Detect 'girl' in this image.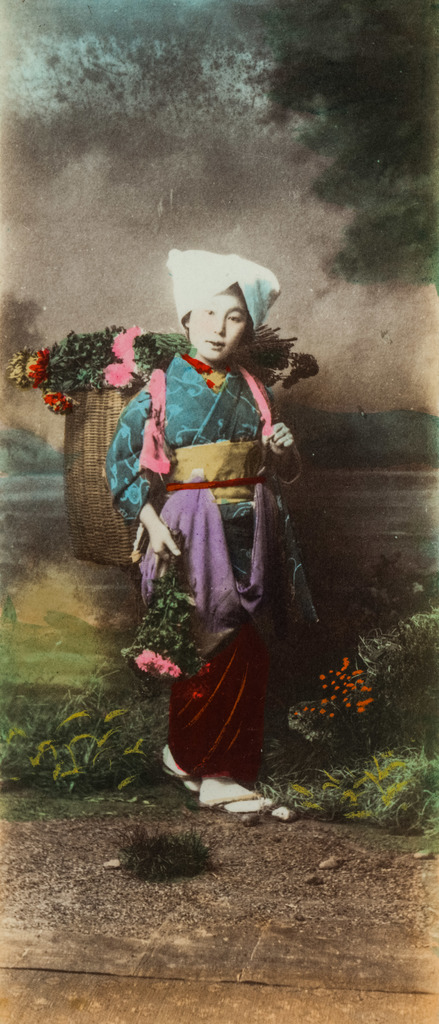
Detection: [left=103, top=246, right=315, bottom=811].
